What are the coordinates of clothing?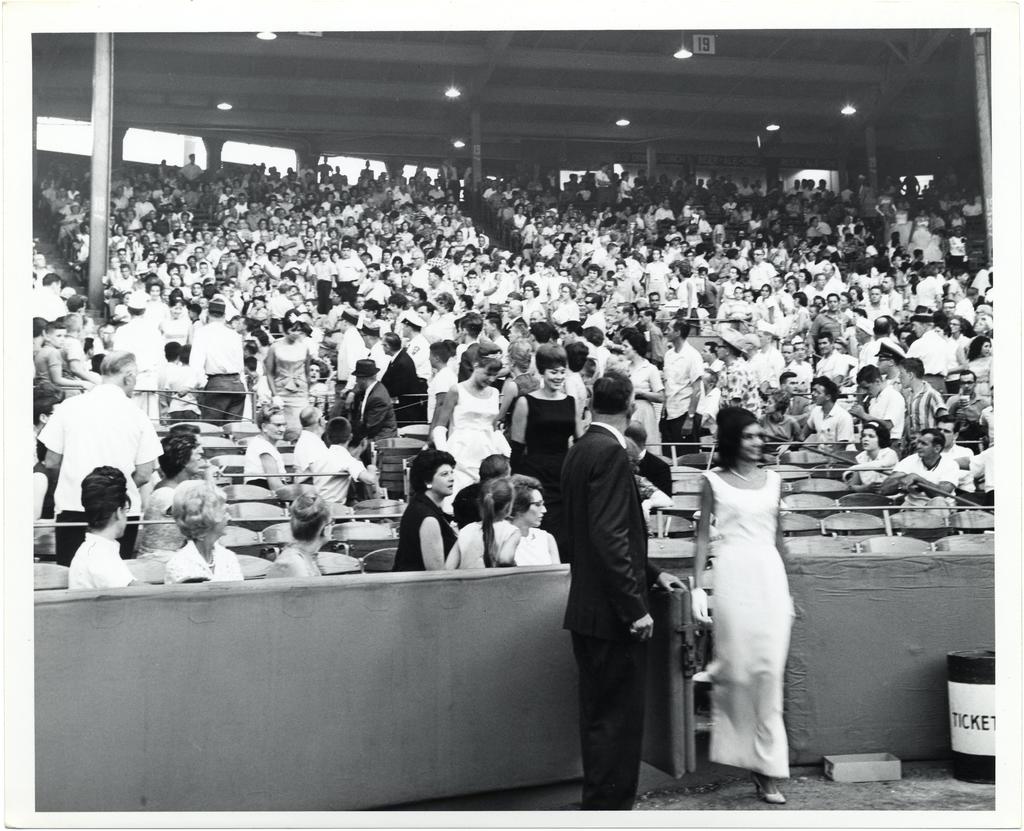
pyautogui.locateOnScreen(161, 537, 243, 586).
